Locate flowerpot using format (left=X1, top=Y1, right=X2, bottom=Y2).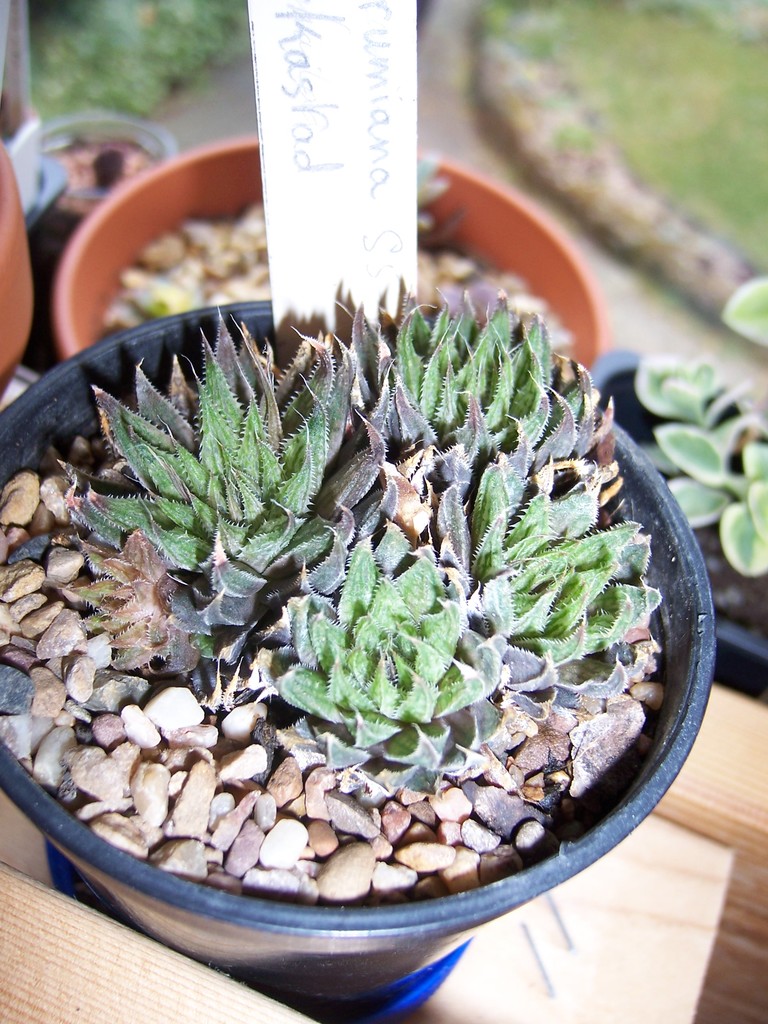
(left=0, top=302, right=716, bottom=1014).
